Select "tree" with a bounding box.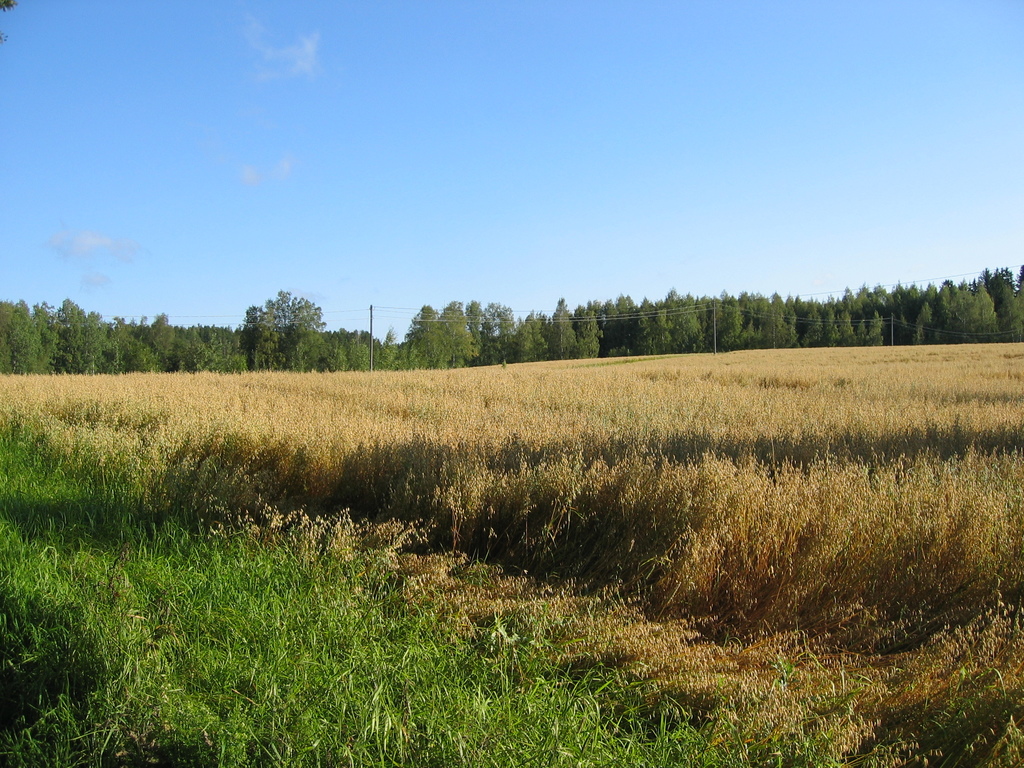
bbox(576, 304, 593, 361).
